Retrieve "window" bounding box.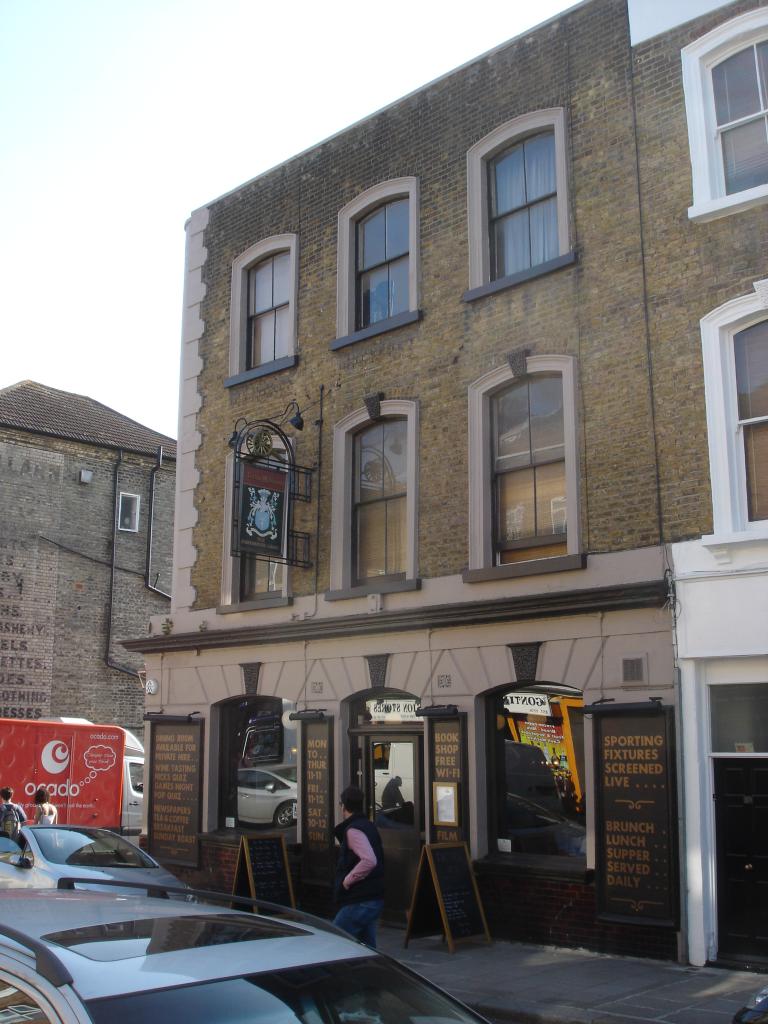
Bounding box: select_region(489, 370, 570, 555).
